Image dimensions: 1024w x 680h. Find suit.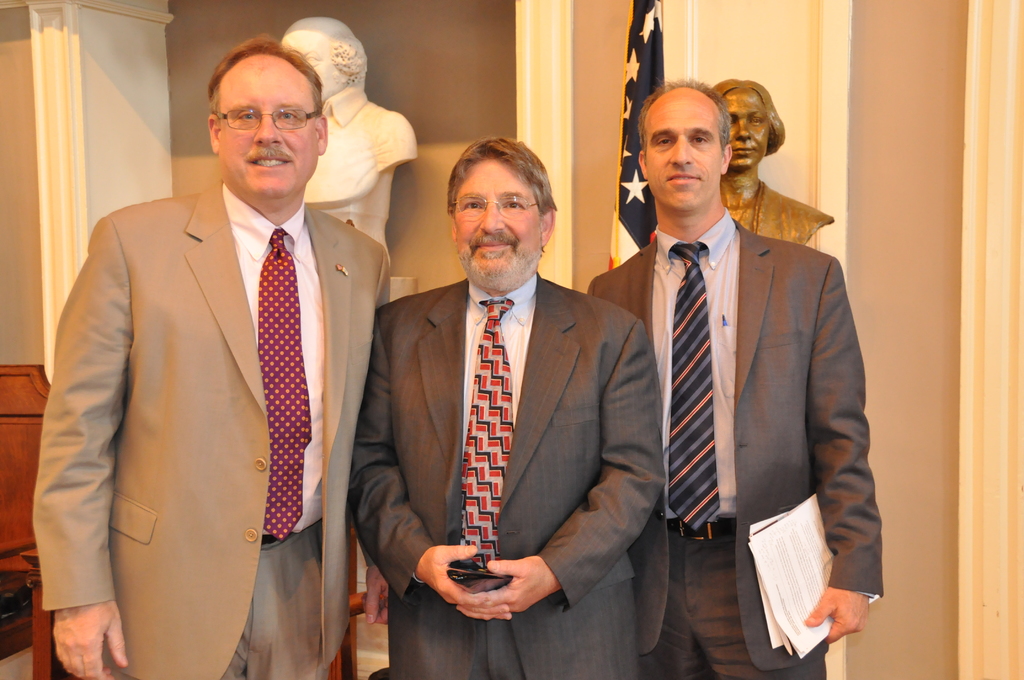
locate(588, 214, 884, 679).
